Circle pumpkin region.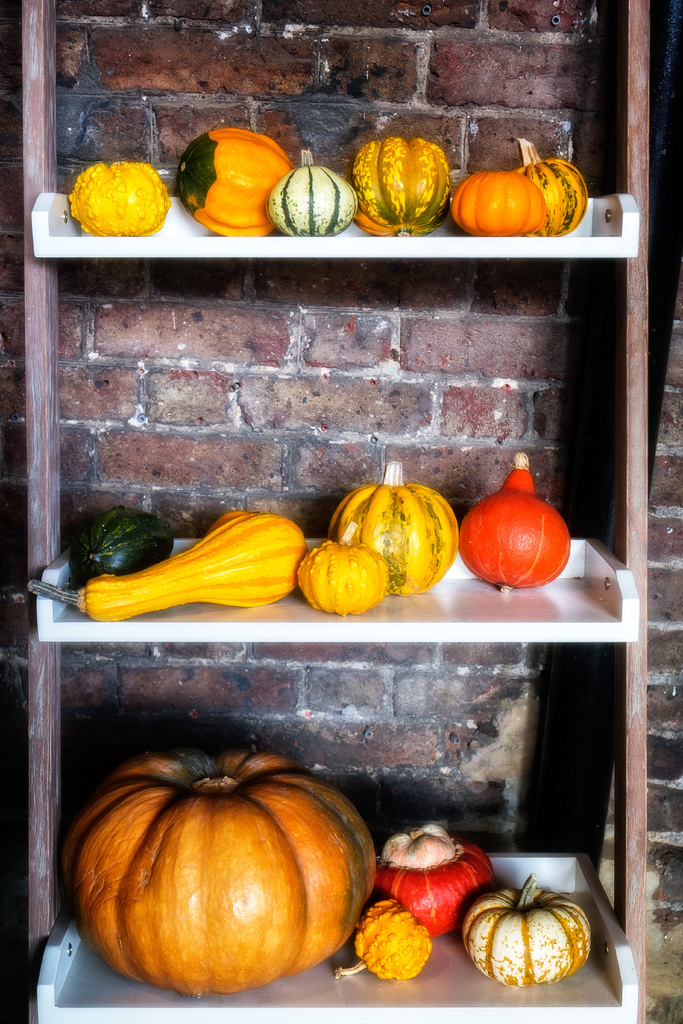
Region: (331, 459, 458, 590).
